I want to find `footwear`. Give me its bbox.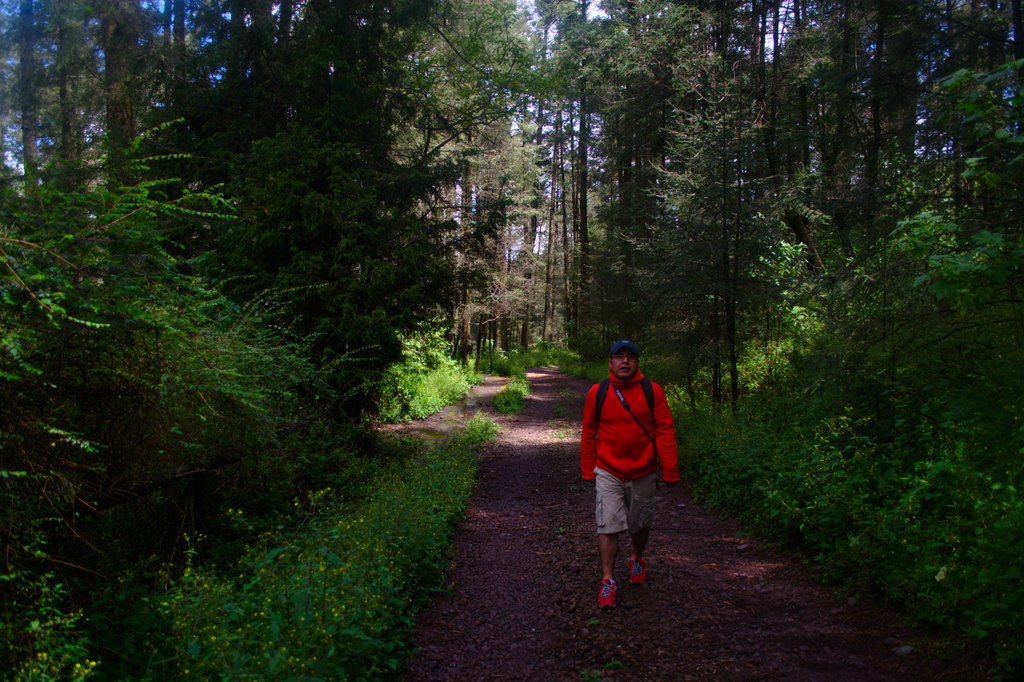
l=628, t=553, r=648, b=585.
